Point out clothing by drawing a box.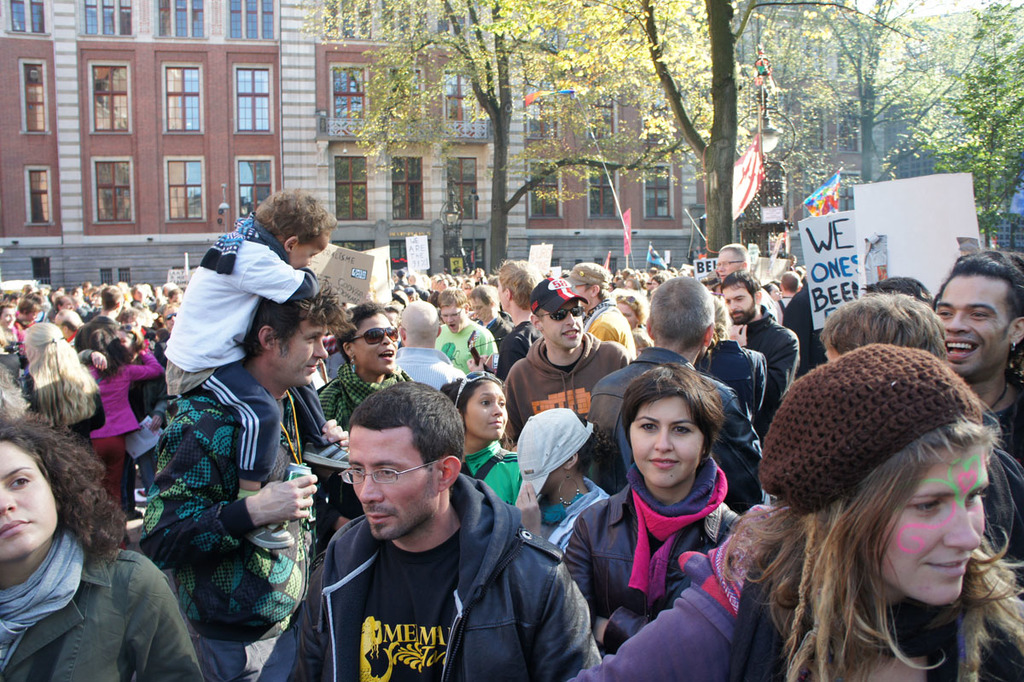
bbox(448, 320, 494, 376).
